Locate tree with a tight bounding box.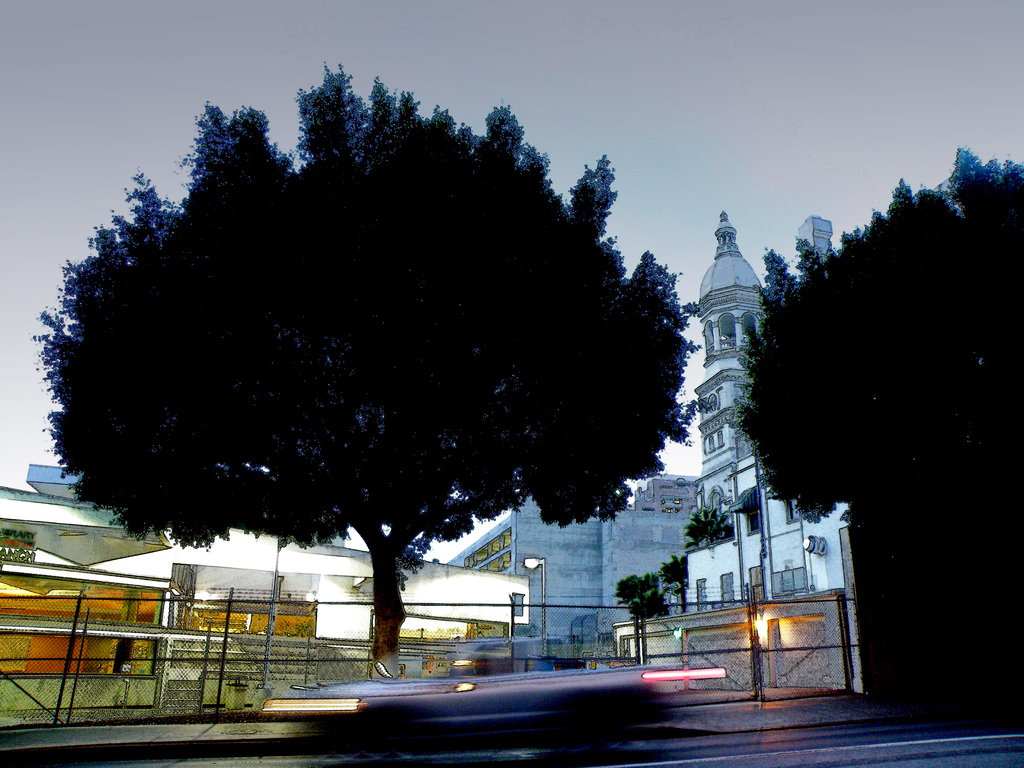
x1=611, y1=576, x2=658, y2=609.
